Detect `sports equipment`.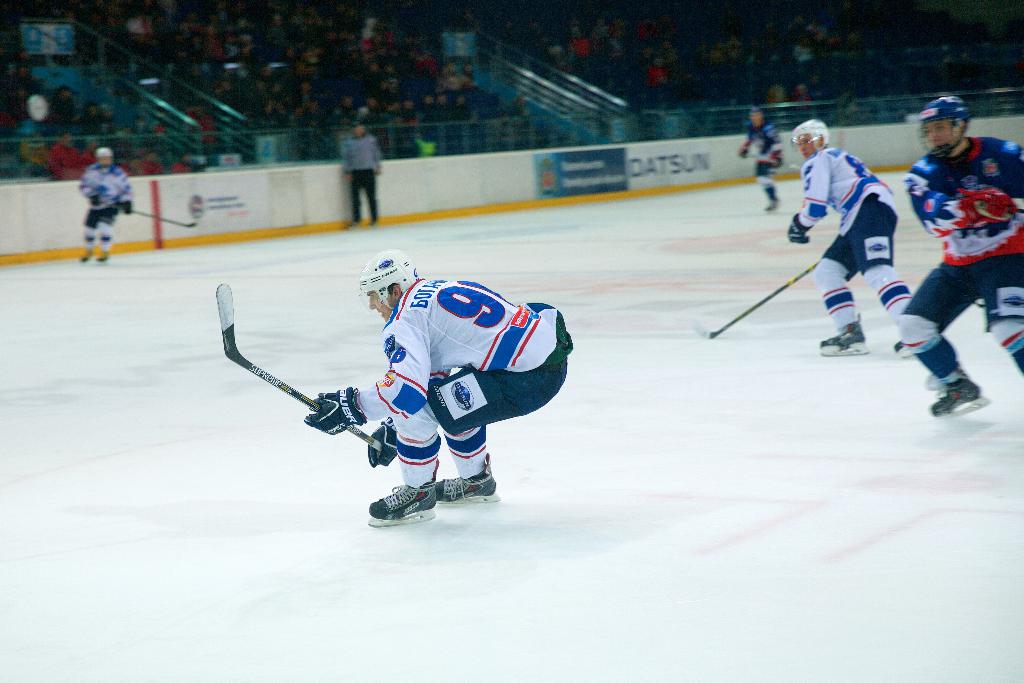
Detected at 918/94/971/157.
